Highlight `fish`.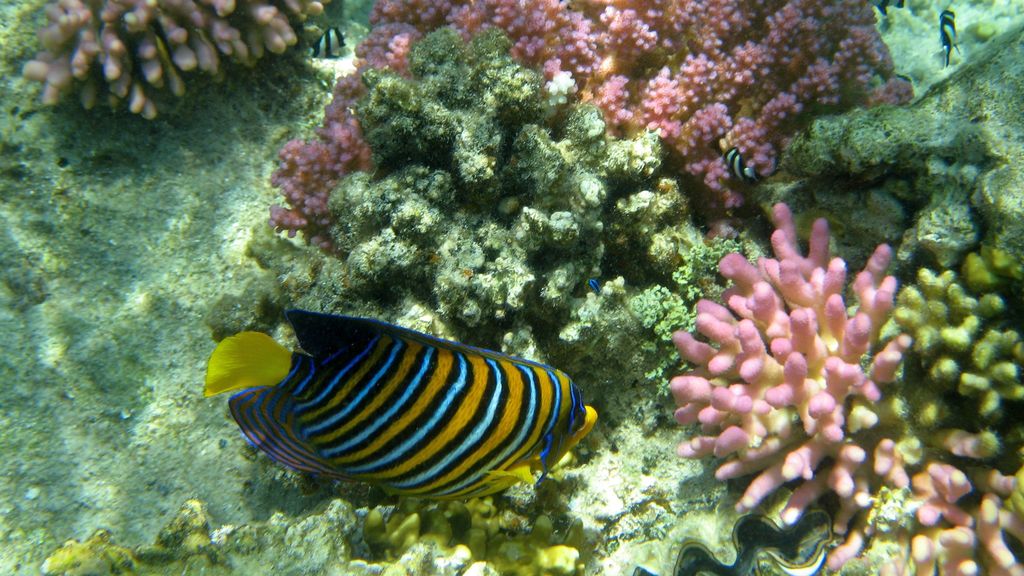
Highlighted region: (x1=207, y1=300, x2=612, y2=497).
